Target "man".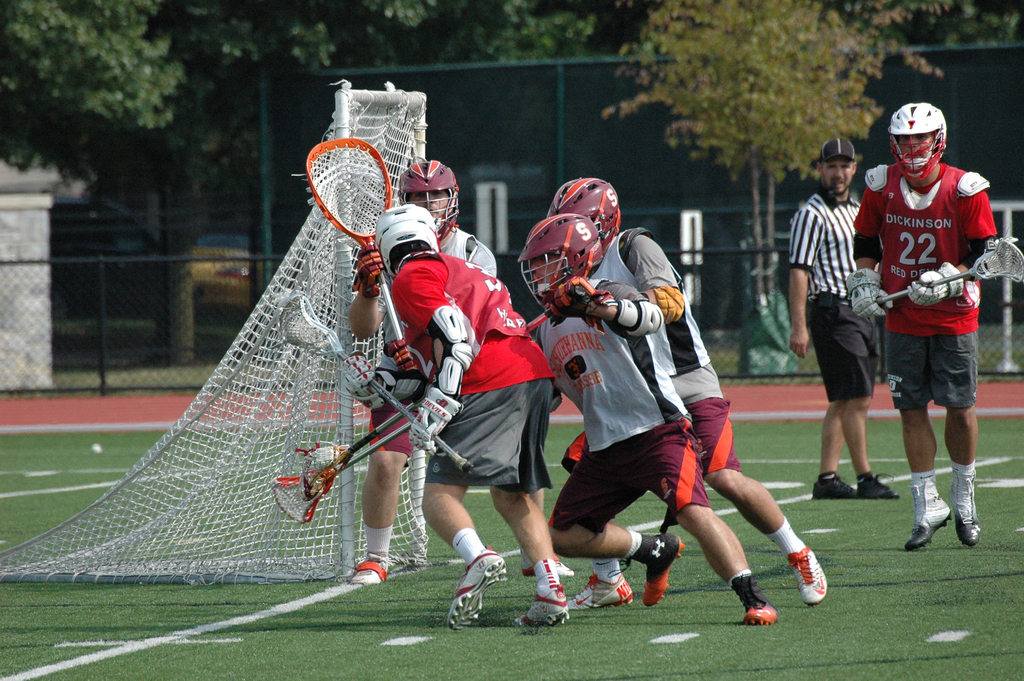
Target region: [785,137,905,505].
